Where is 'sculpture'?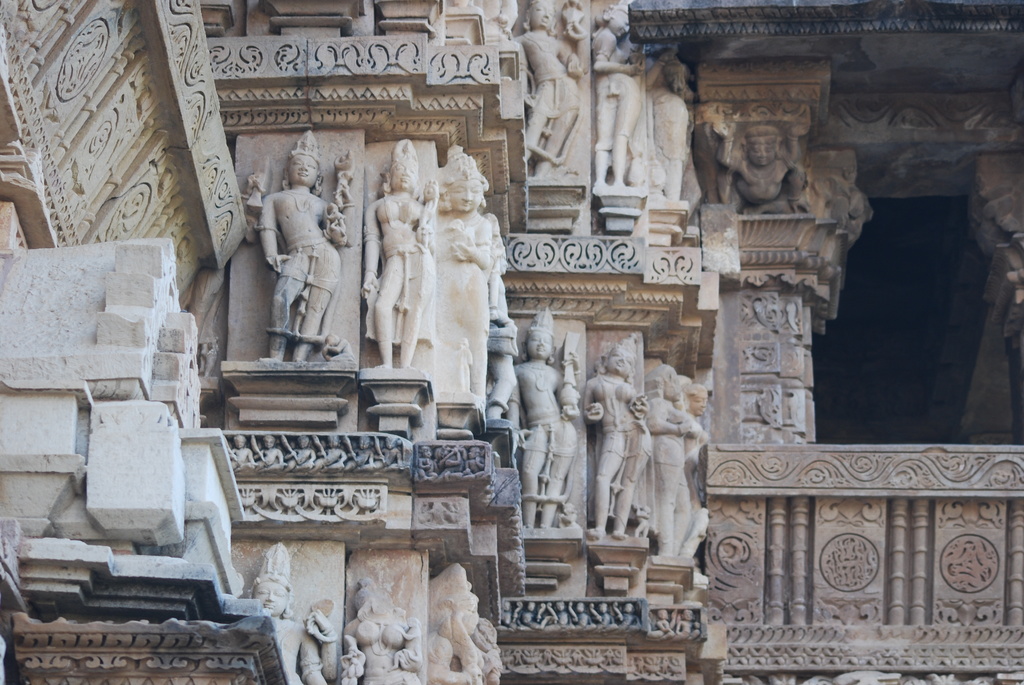
[x1=427, y1=560, x2=528, y2=684].
